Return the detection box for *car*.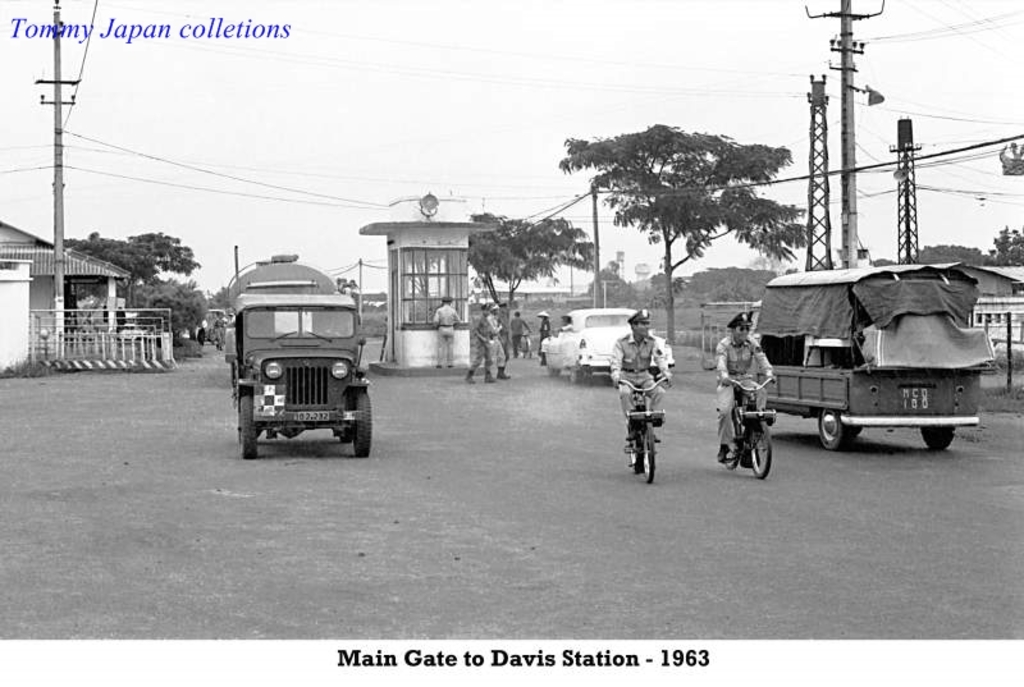
detection(210, 246, 372, 467).
